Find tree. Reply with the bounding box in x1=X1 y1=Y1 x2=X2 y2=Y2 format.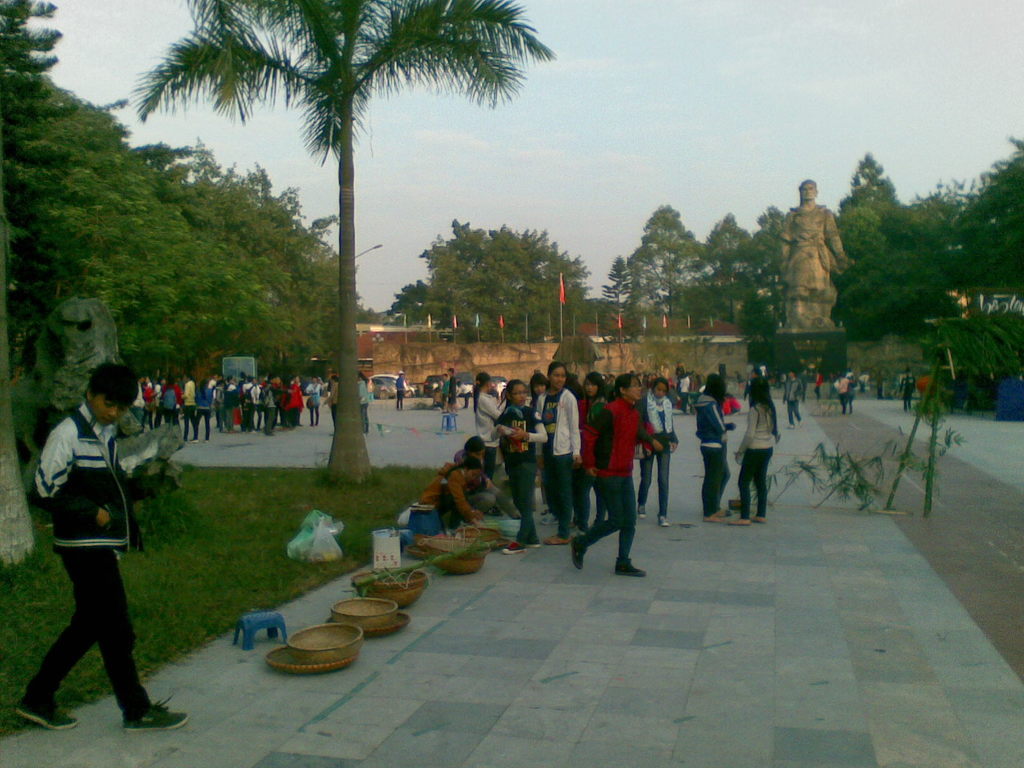
x1=943 y1=136 x2=1023 y2=323.
